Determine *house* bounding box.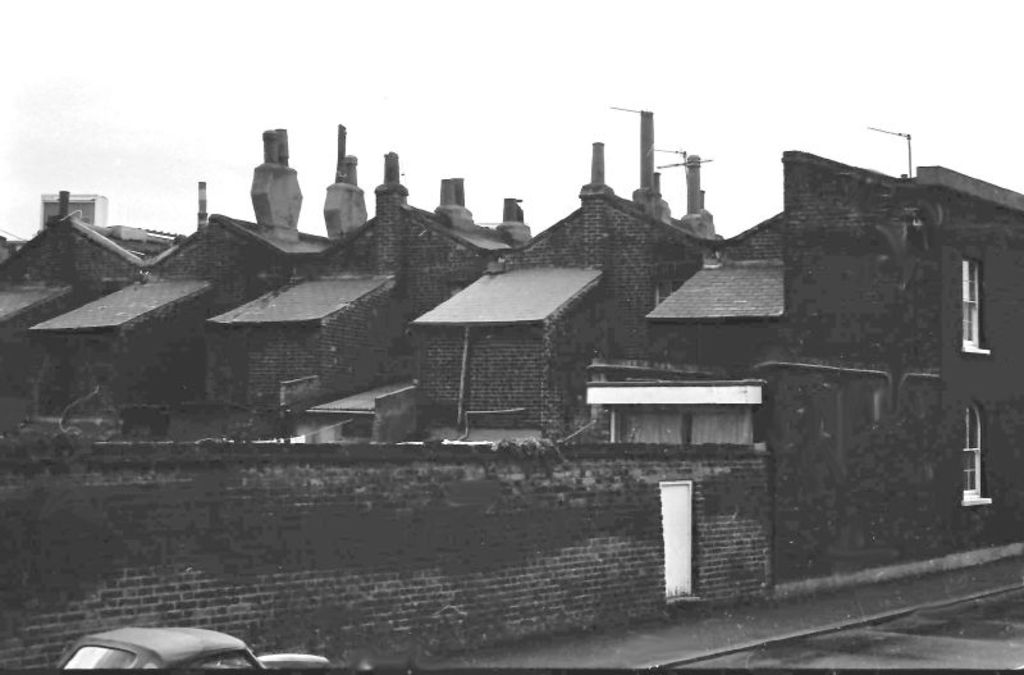
Determined: (0, 109, 1023, 674).
